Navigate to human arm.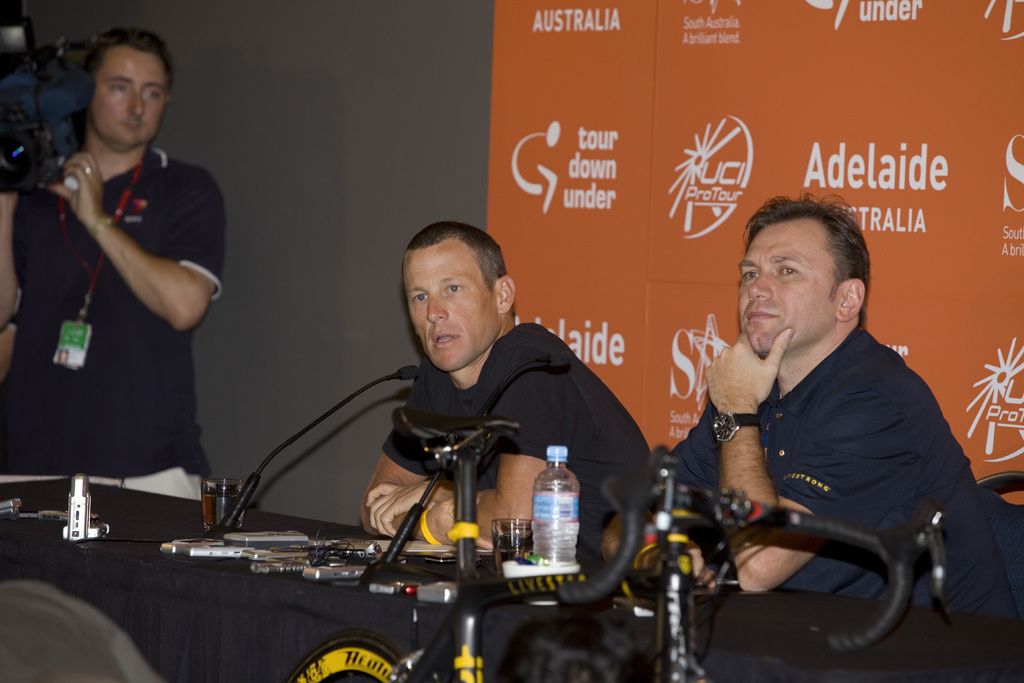
Navigation target: Rect(47, 149, 224, 338).
